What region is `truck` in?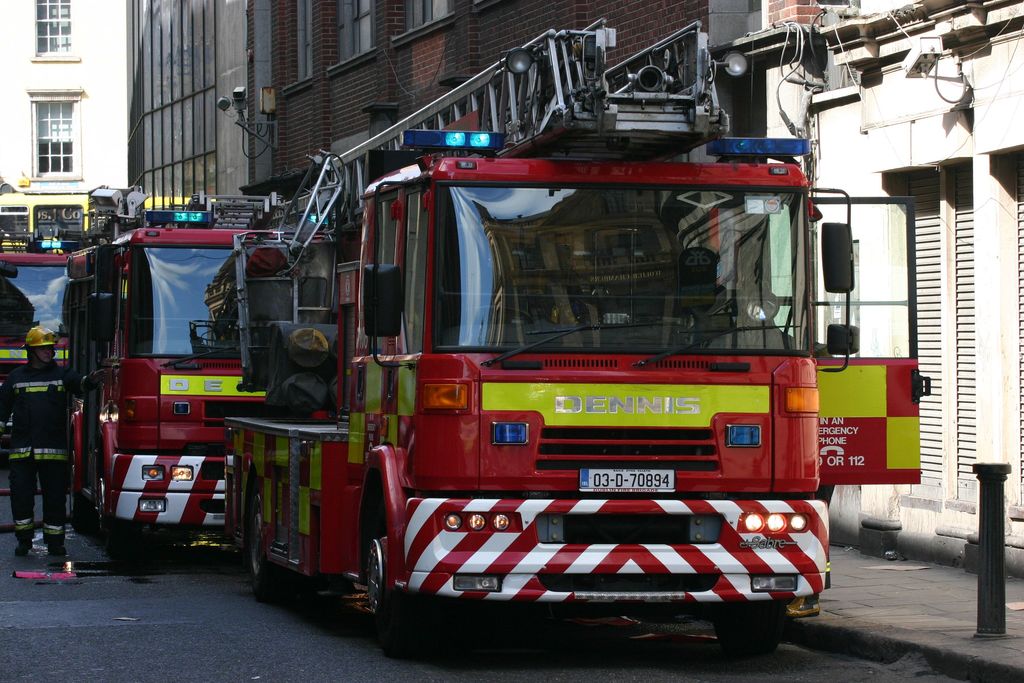
box=[92, 107, 946, 650].
